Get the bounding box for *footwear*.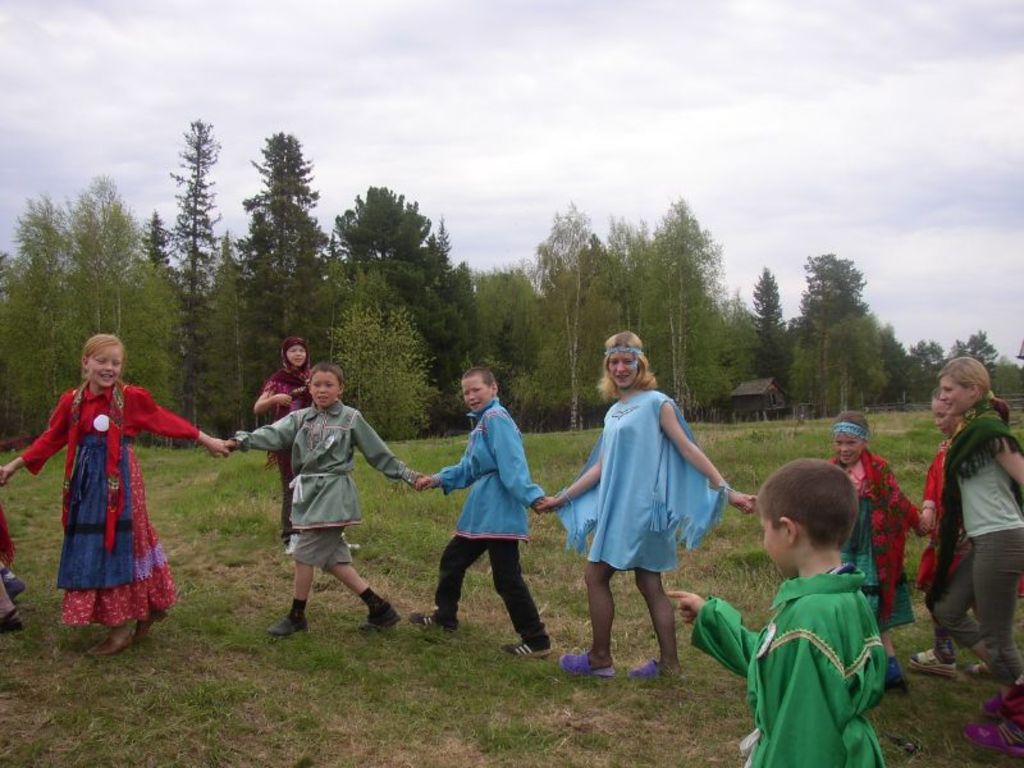
bbox=(86, 635, 132, 658).
